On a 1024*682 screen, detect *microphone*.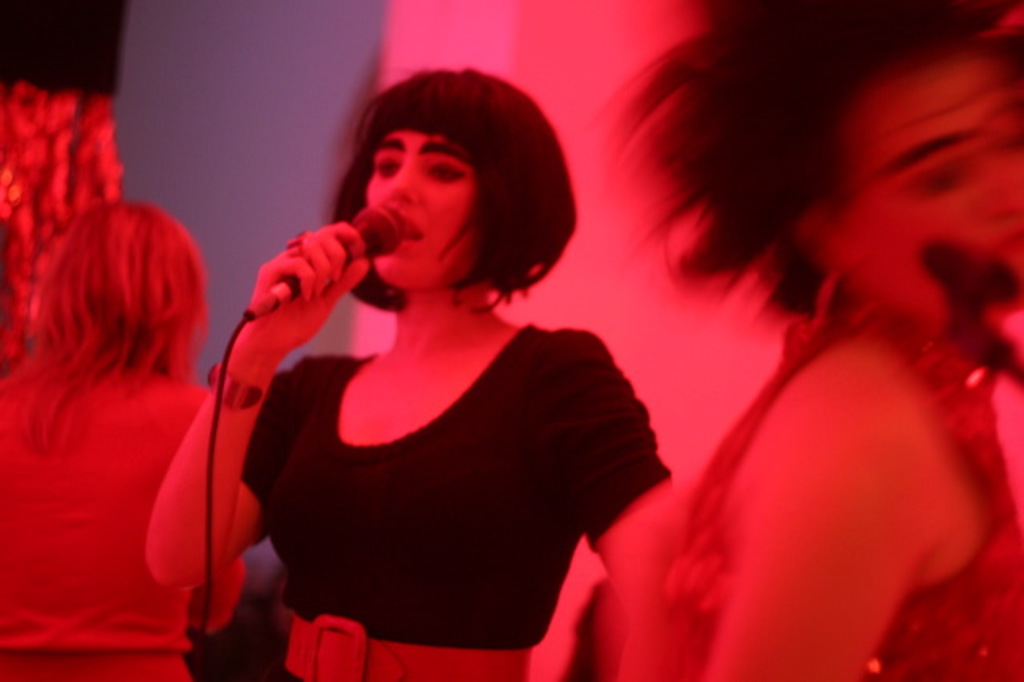
210,210,397,344.
